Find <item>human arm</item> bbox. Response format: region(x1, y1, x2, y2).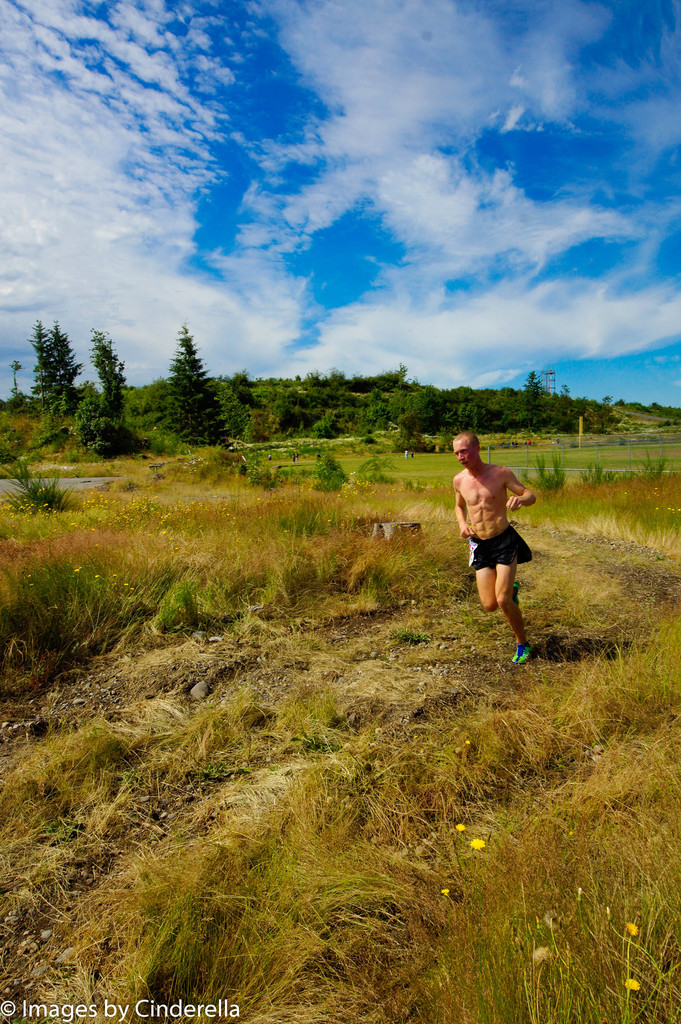
region(504, 464, 537, 516).
